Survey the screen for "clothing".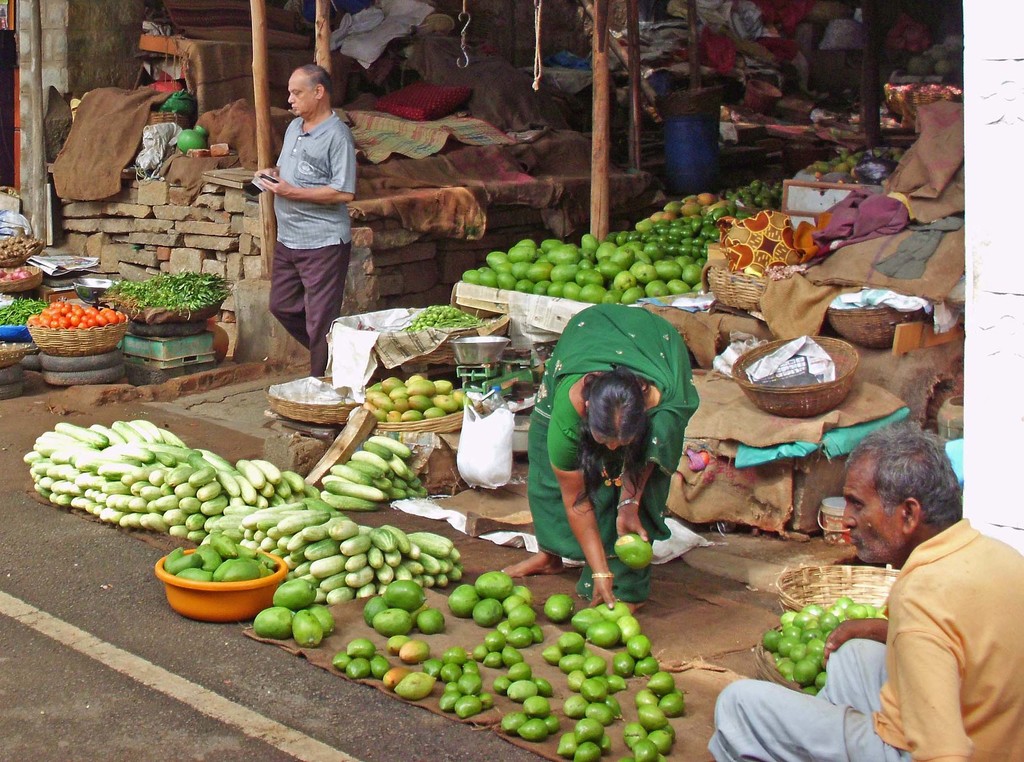
Survey found: <bbox>714, 512, 1019, 761</bbox>.
